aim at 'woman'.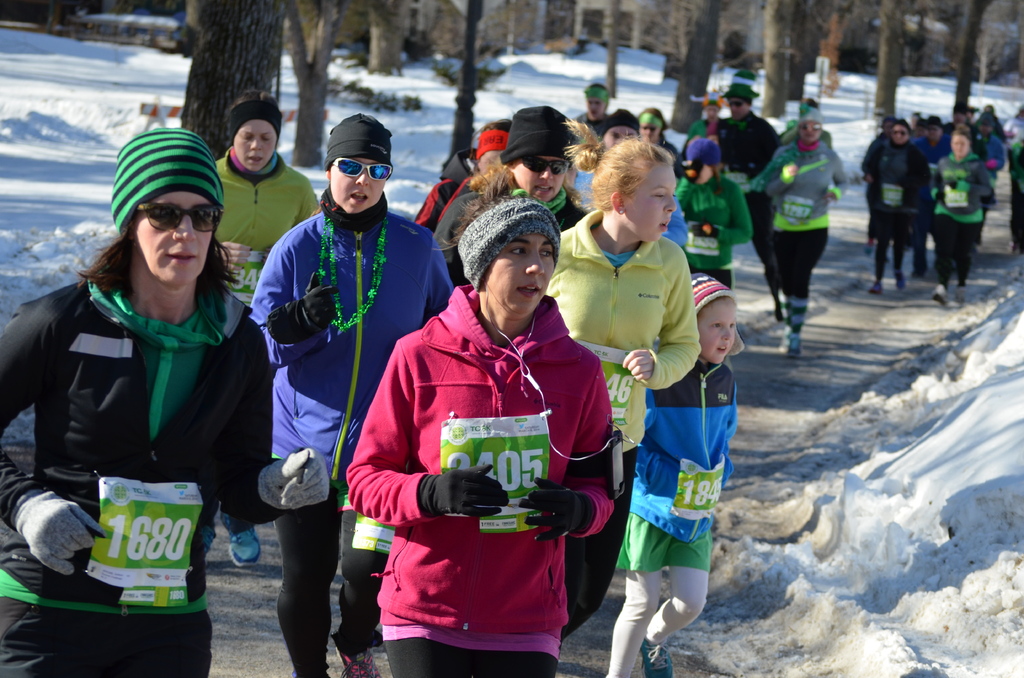
Aimed at 253, 109, 454, 677.
